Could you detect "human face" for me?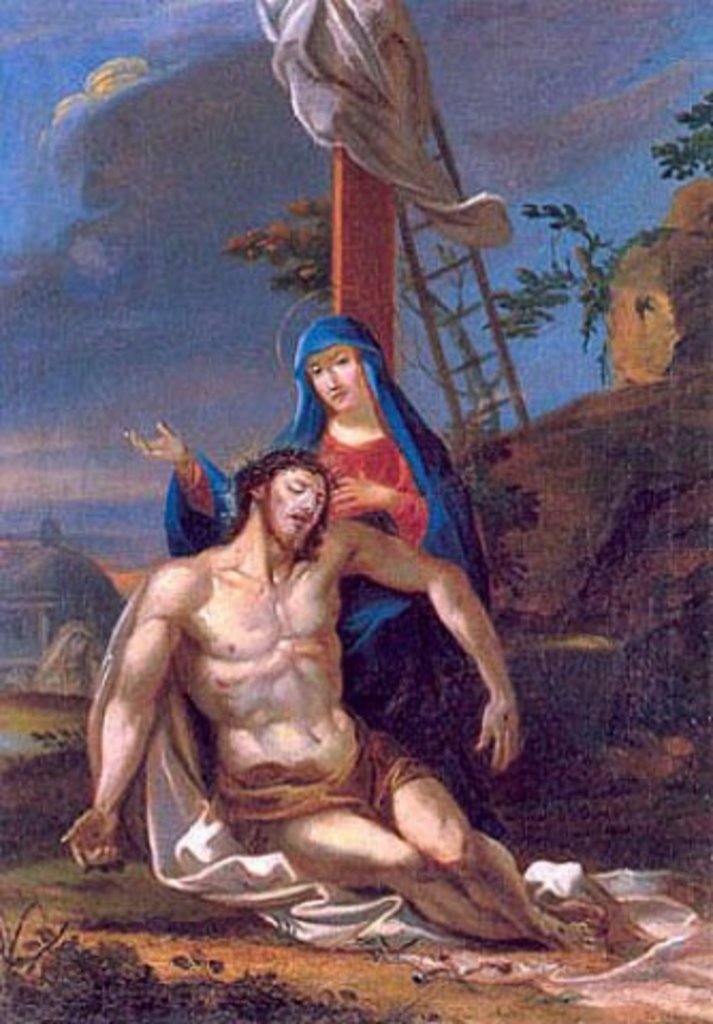
Detection result: [307,348,350,412].
